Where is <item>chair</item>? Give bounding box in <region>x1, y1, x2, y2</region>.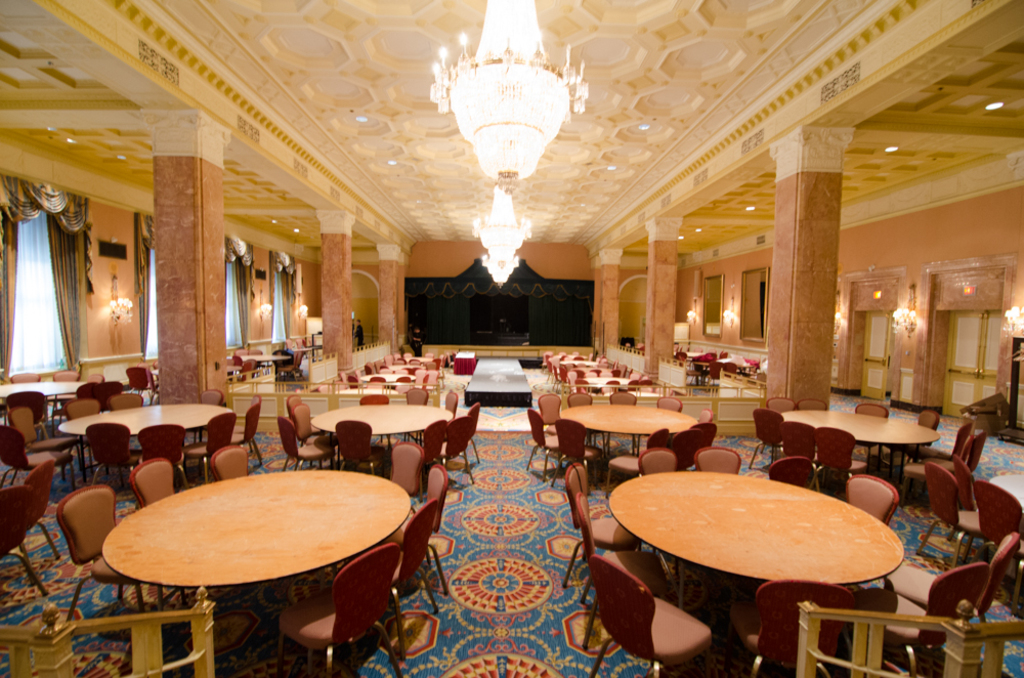
<region>950, 430, 983, 508</region>.
